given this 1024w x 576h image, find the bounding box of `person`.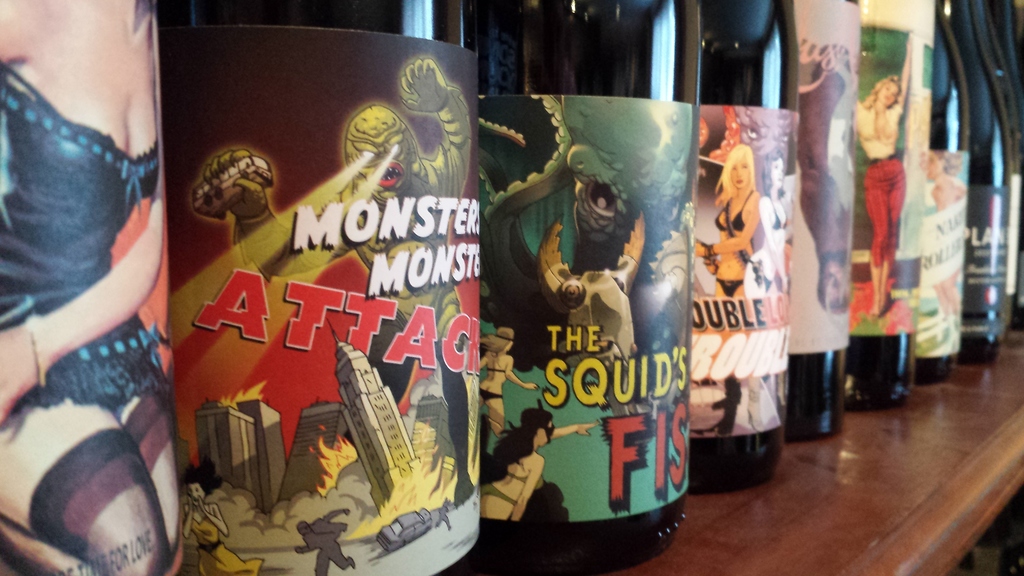
{"x1": 916, "y1": 147, "x2": 960, "y2": 328}.
